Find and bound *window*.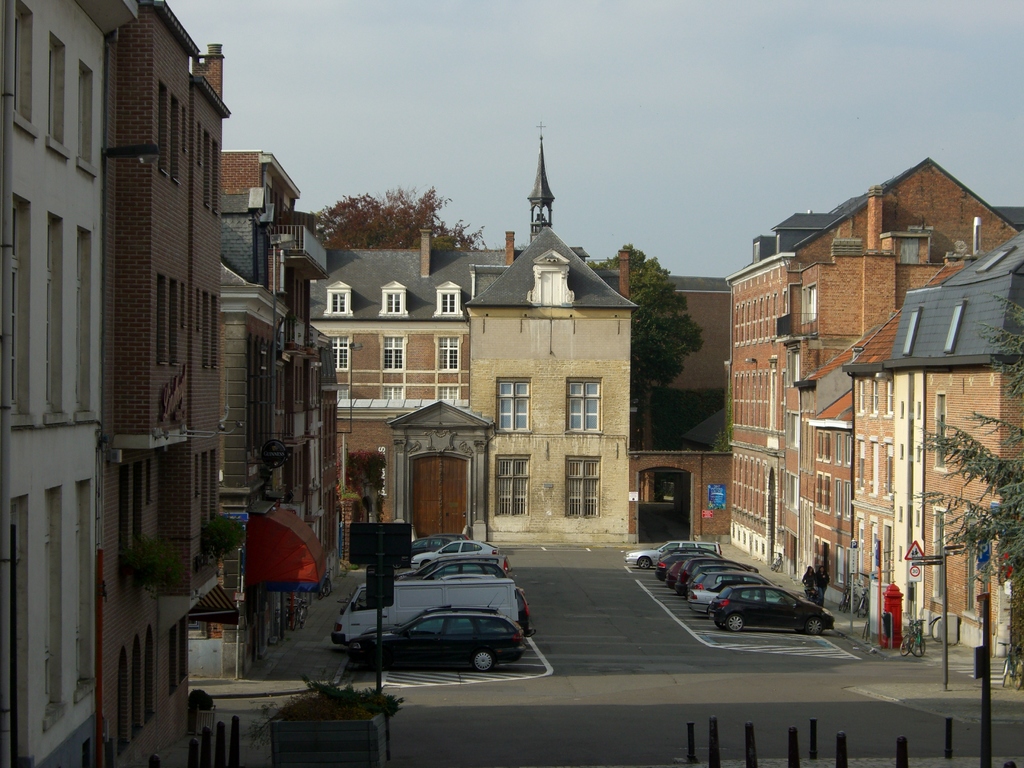
Bound: (left=563, top=452, right=602, bottom=518).
